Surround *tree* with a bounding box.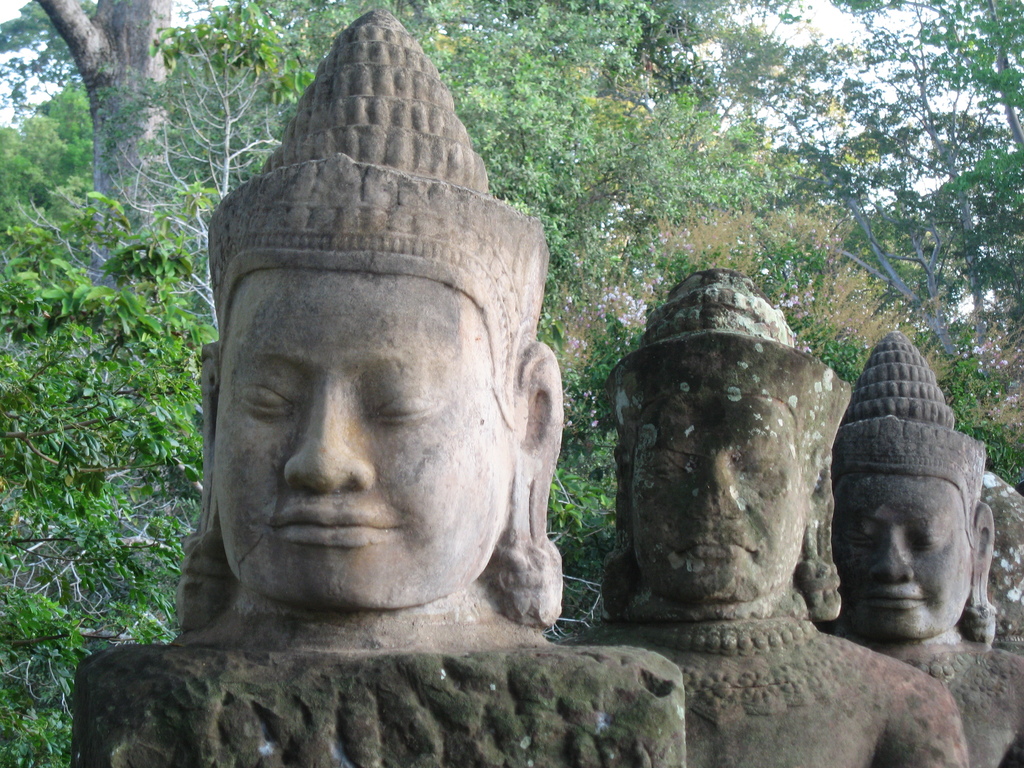
left=35, top=0, right=177, bottom=297.
